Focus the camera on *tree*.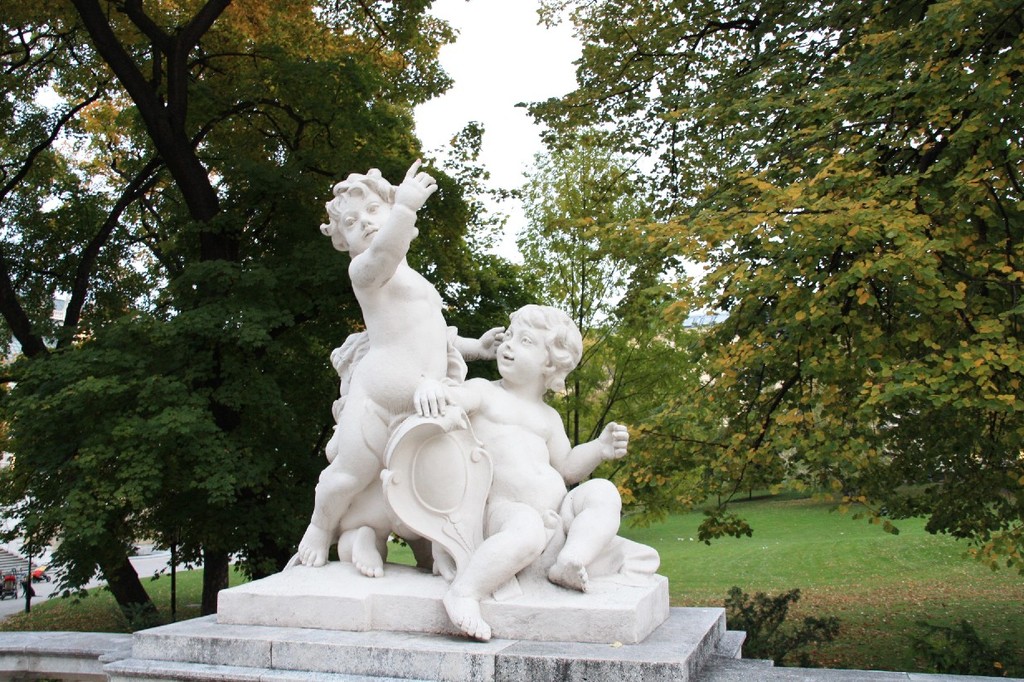
Focus region: (x1=551, y1=290, x2=749, y2=530).
